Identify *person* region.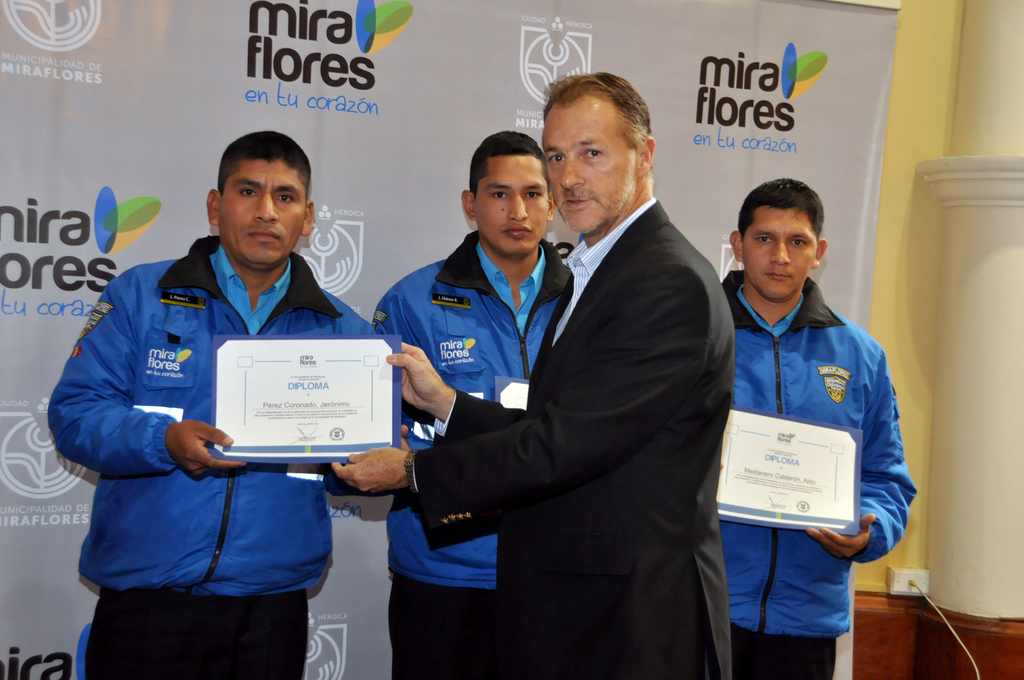
Region: BBox(332, 70, 745, 679).
